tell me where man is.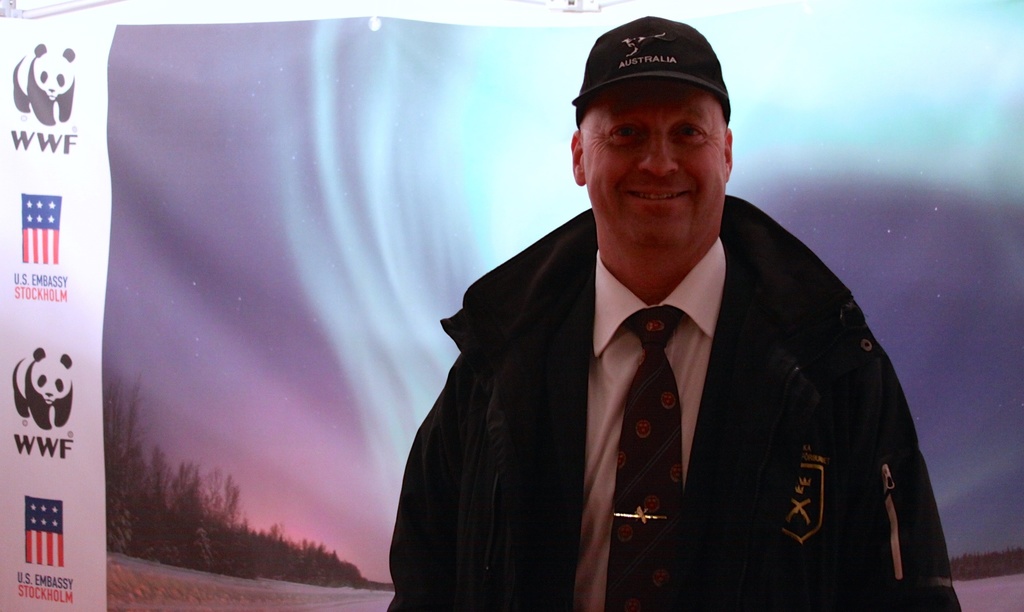
man is at {"x1": 381, "y1": 16, "x2": 960, "y2": 611}.
